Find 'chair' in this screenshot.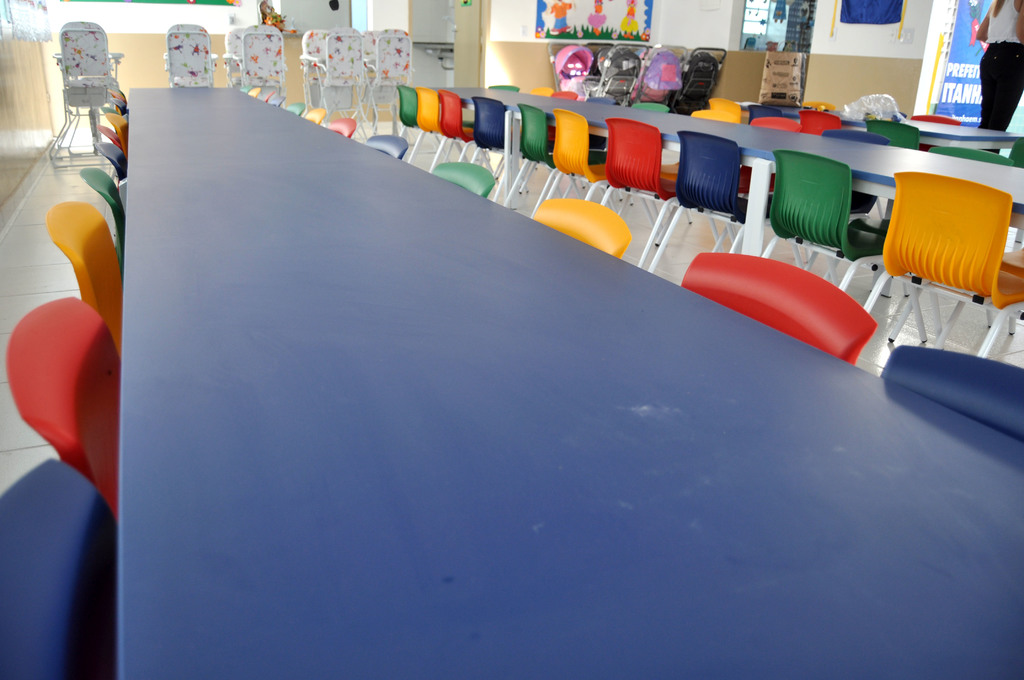
The bounding box for 'chair' is [586, 95, 618, 104].
